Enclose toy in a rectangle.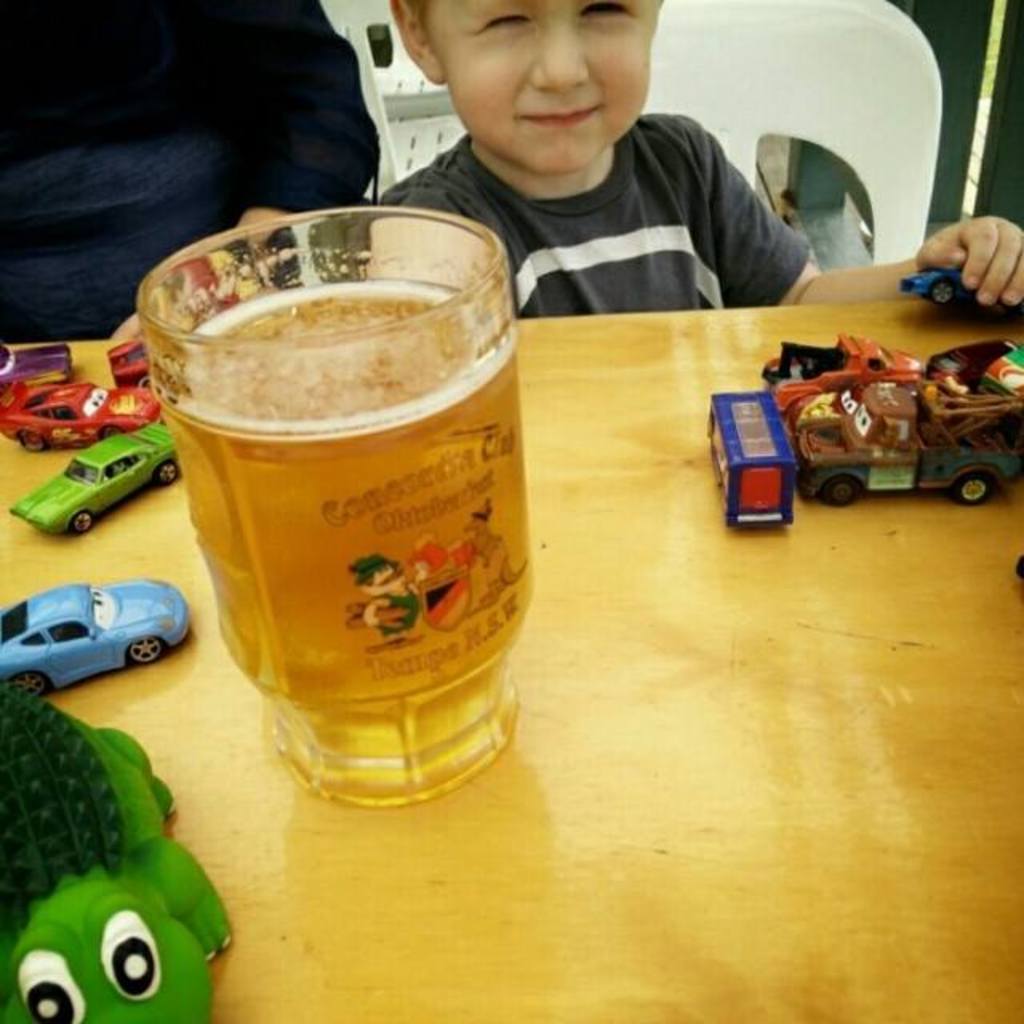
{"x1": 0, "y1": 573, "x2": 184, "y2": 704}.
